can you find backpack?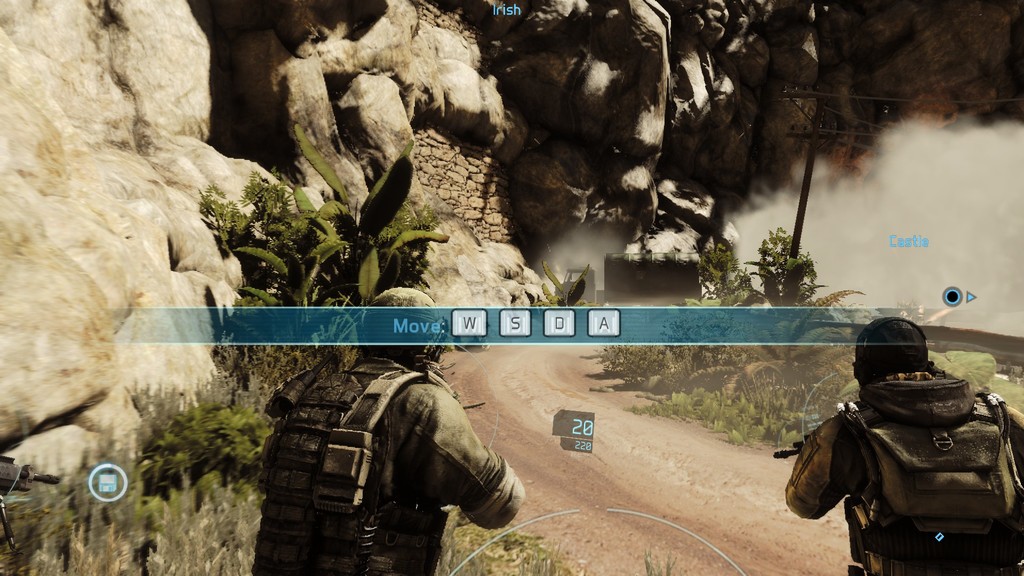
Yes, bounding box: box(826, 369, 1023, 575).
